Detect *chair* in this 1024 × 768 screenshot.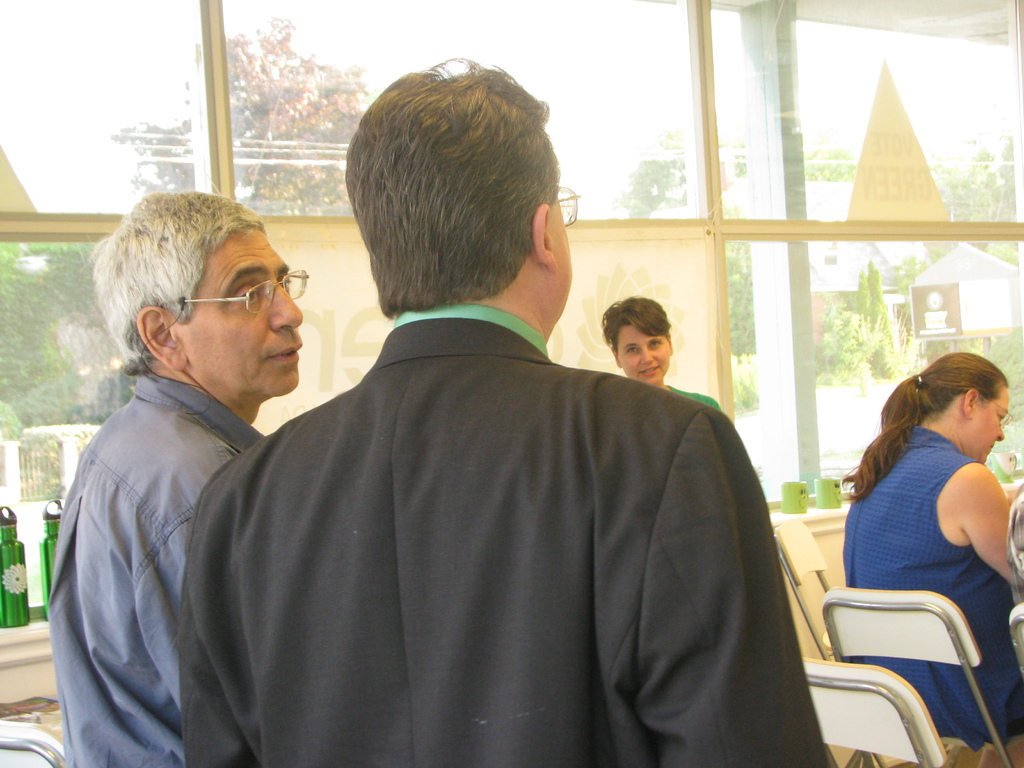
Detection: [x1=773, y1=516, x2=842, y2=665].
